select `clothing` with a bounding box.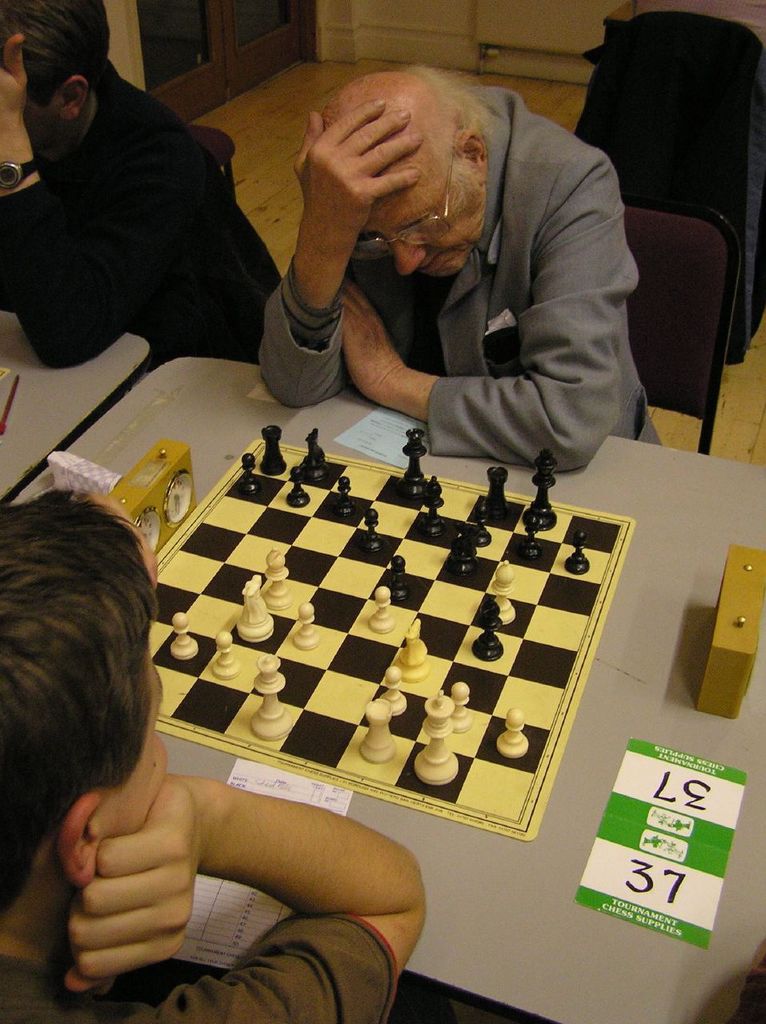
locate(0, 65, 291, 366).
